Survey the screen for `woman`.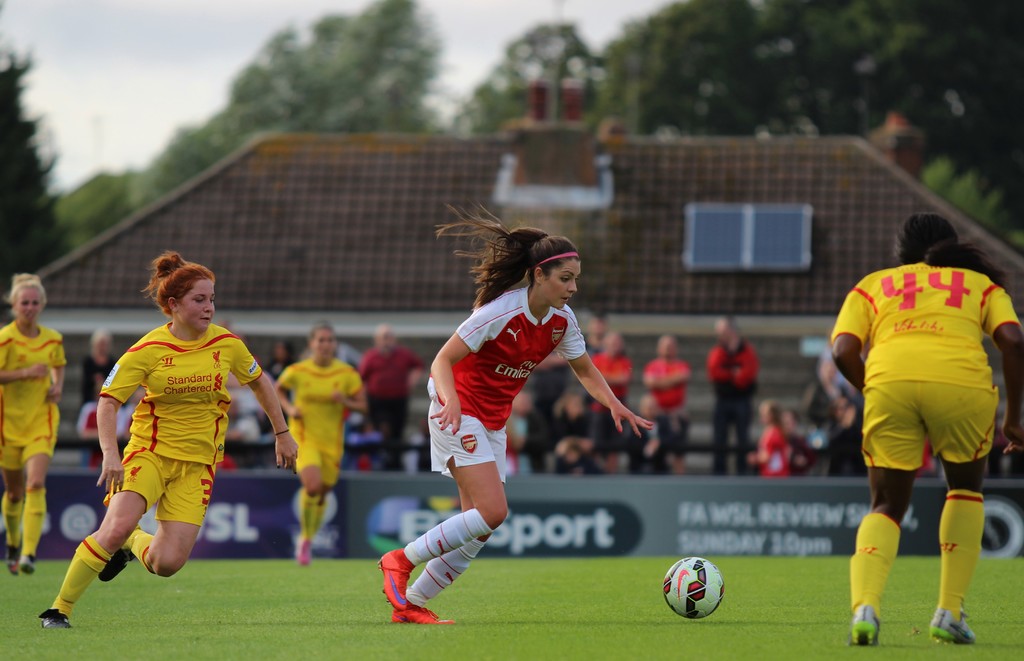
Survey found: pyautogui.locateOnScreen(276, 322, 367, 561).
